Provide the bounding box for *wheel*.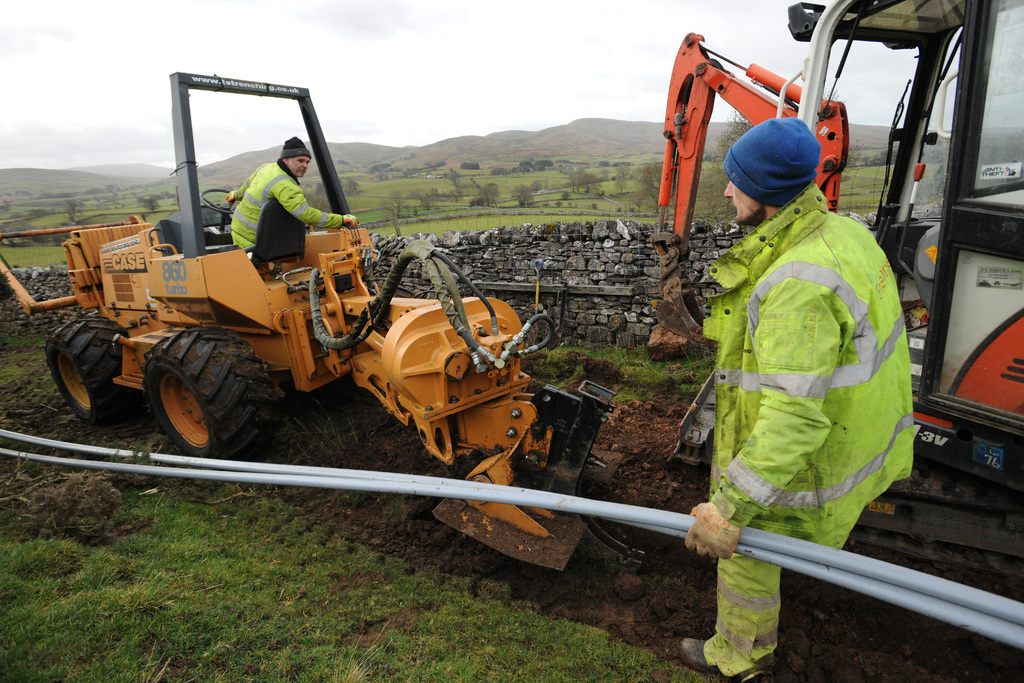
bbox(43, 312, 149, 429).
